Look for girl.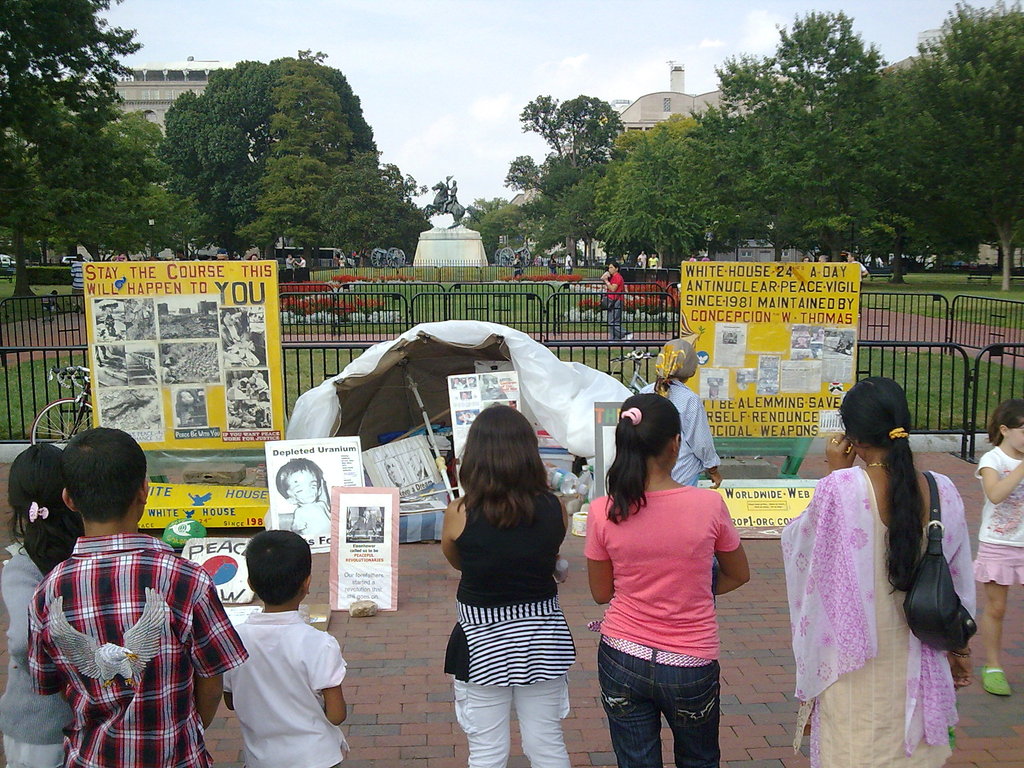
Found: pyautogui.locateOnScreen(440, 405, 582, 767).
